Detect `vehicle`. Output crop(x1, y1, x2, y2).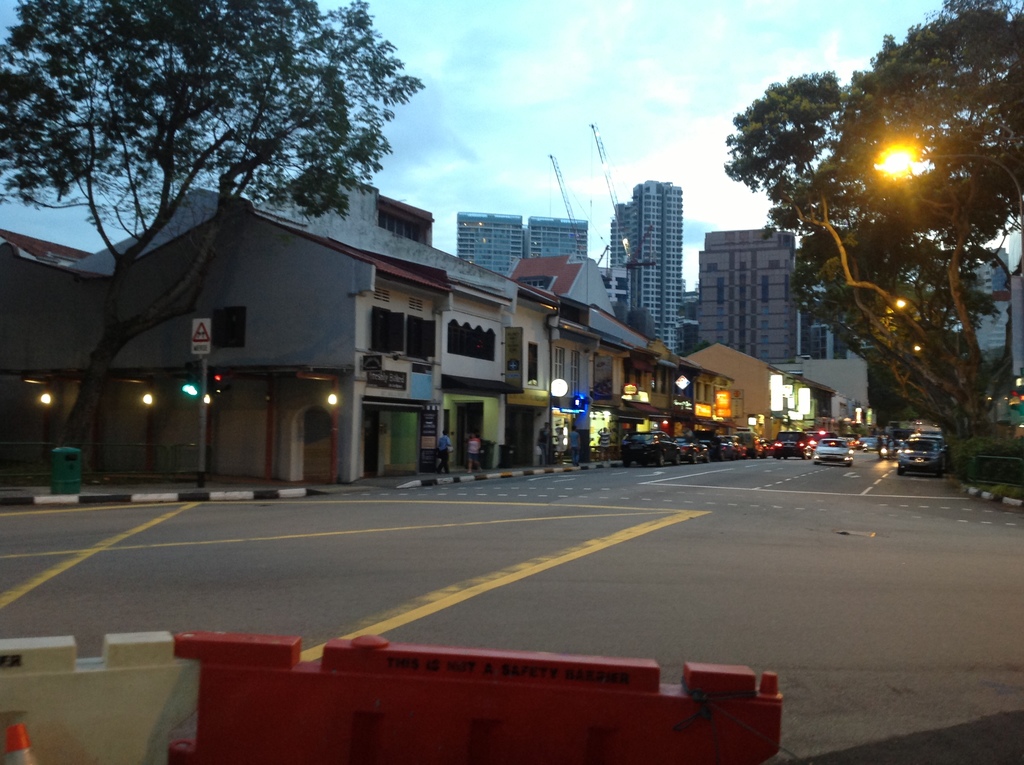
crop(683, 432, 709, 464).
